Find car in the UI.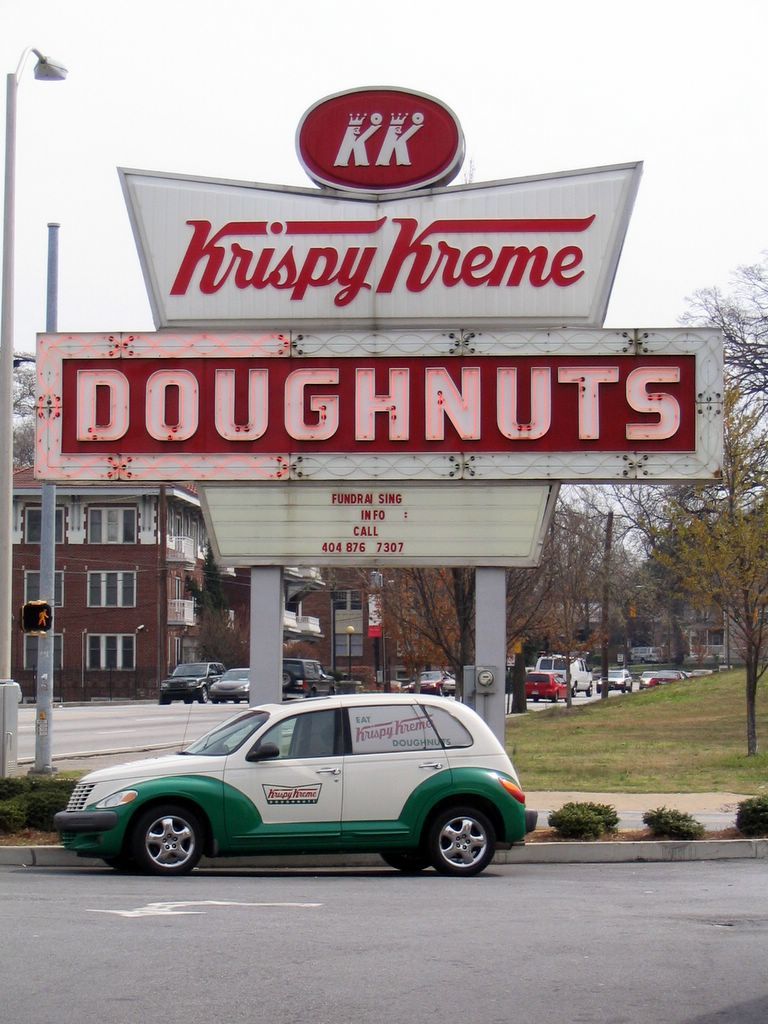
UI element at detection(597, 668, 632, 698).
